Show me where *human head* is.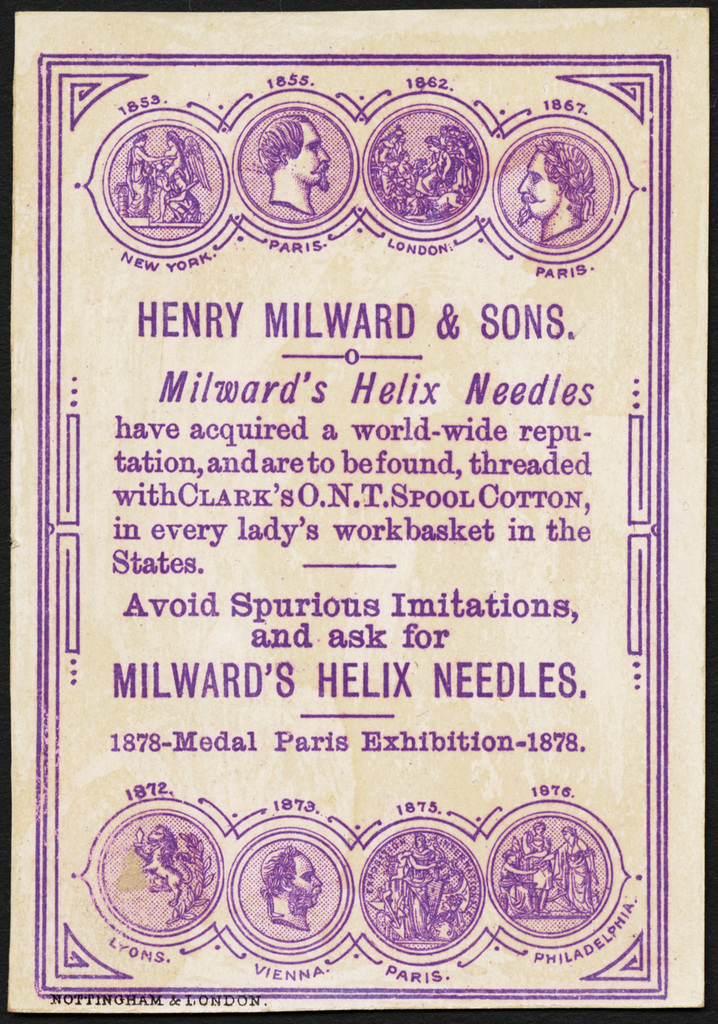
*human head* is at <bbox>519, 129, 592, 217</bbox>.
